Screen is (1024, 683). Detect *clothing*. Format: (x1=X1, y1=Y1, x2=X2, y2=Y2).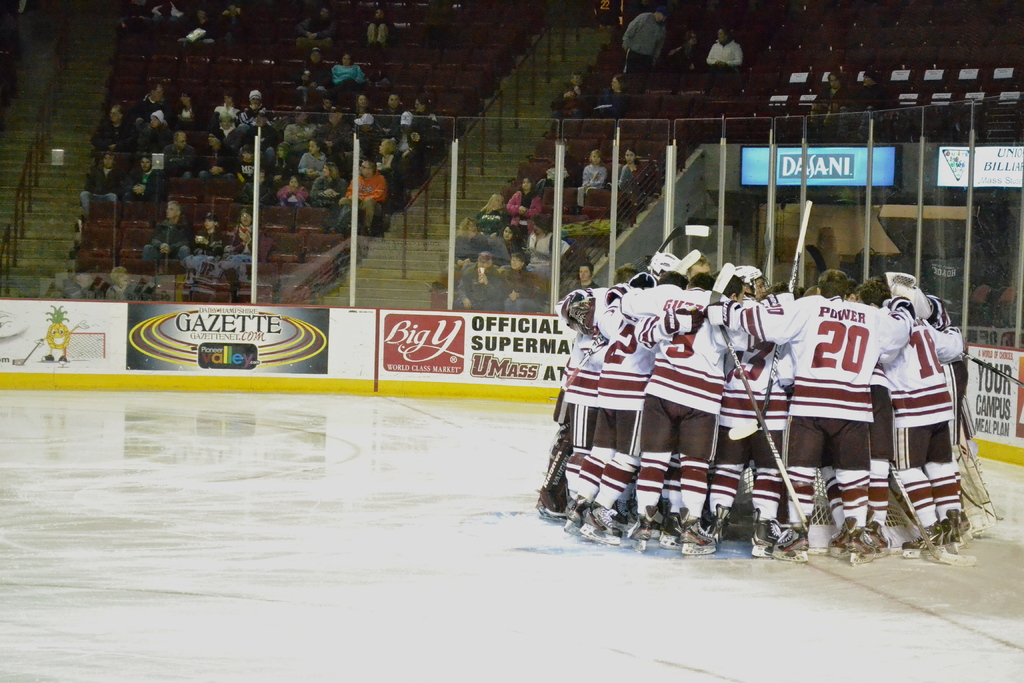
(x1=335, y1=172, x2=384, y2=233).
